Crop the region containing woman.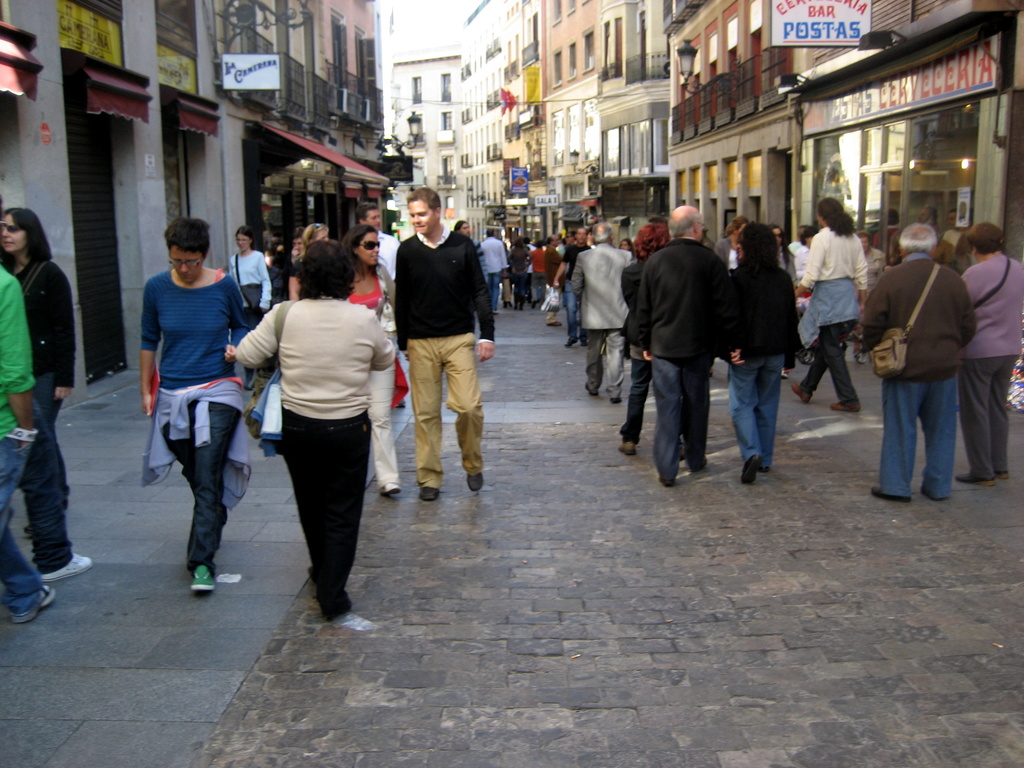
Crop region: bbox=[228, 227, 275, 332].
